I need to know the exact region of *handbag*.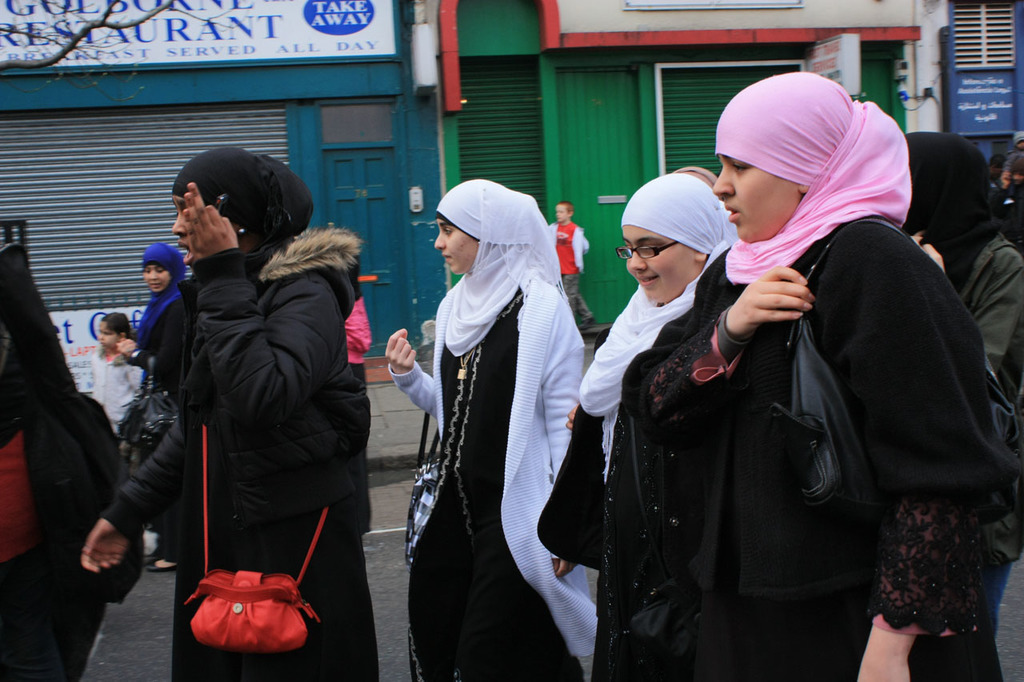
Region: 182, 417, 333, 656.
